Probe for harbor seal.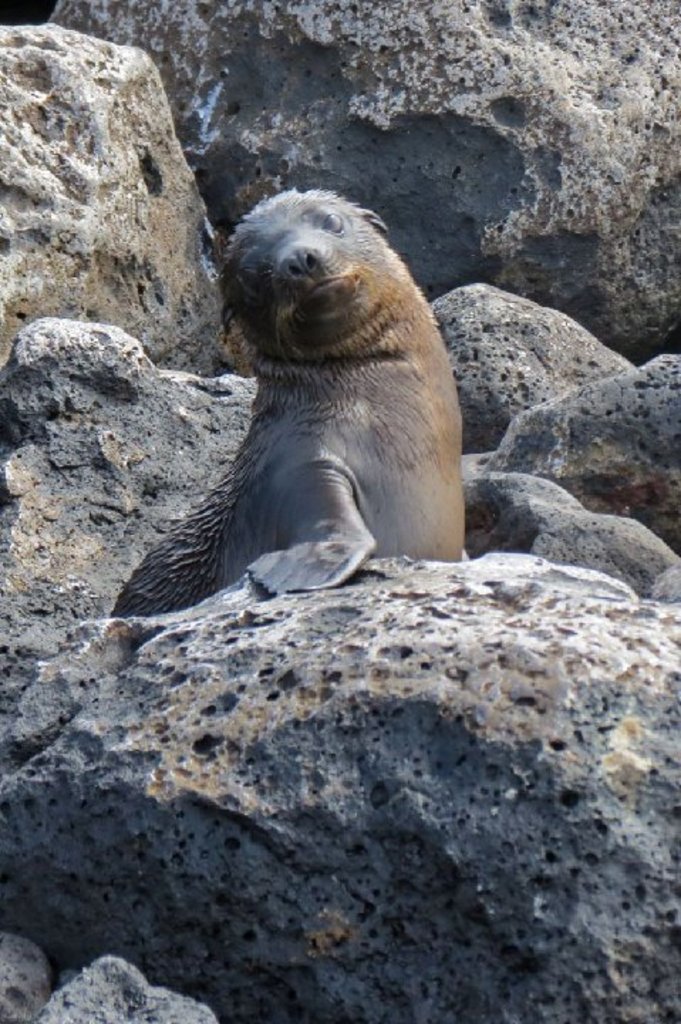
Probe result: locate(124, 181, 471, 603).
